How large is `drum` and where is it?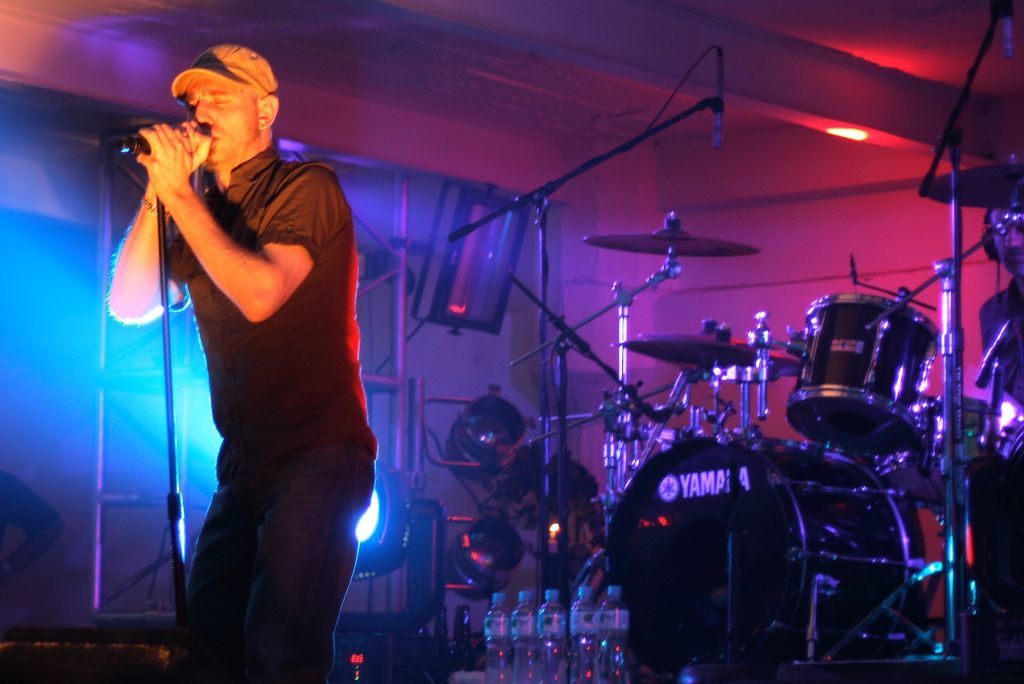
Bounding box: (601, 426, 917, 683).
